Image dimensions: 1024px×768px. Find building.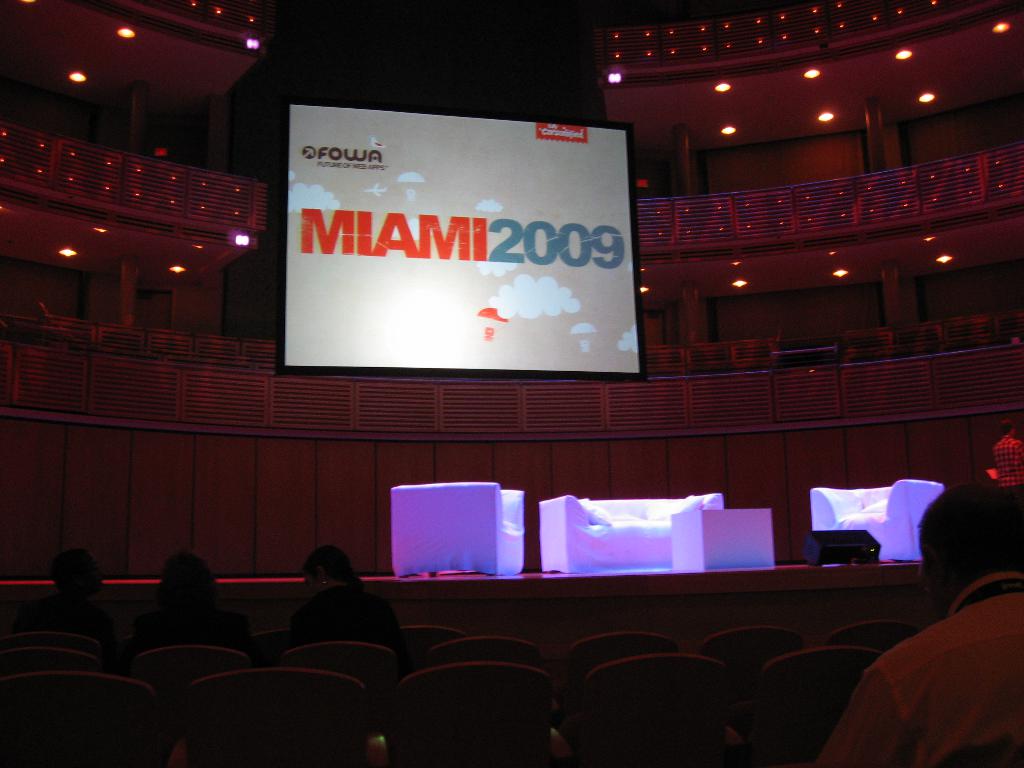
4/0/1023/767.
